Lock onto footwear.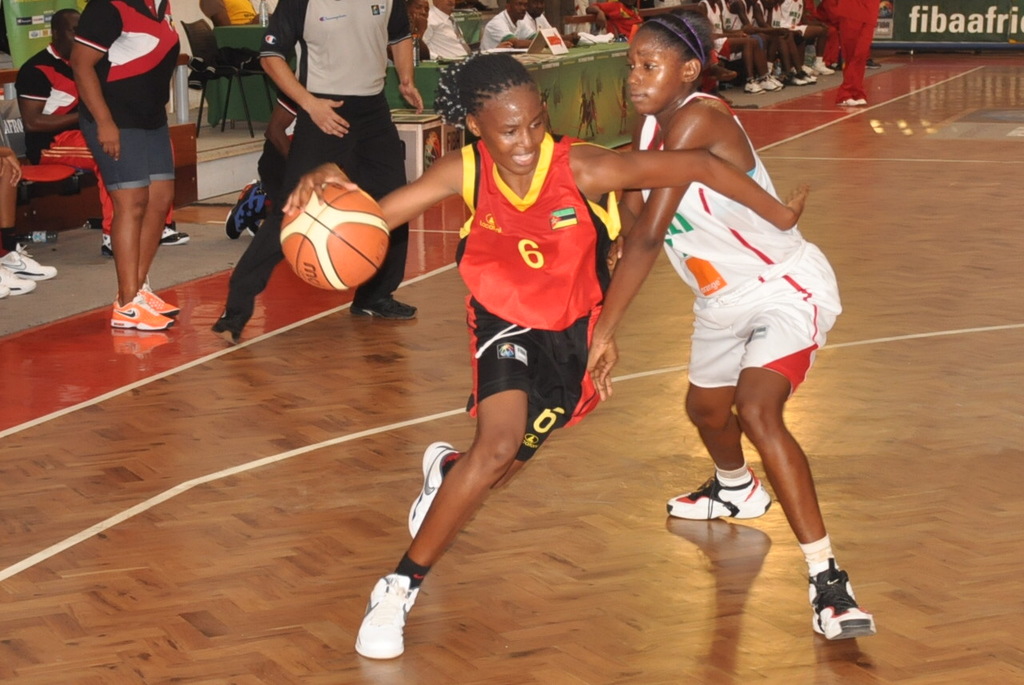
Locked: Rect(0, 240, 53, 288).
